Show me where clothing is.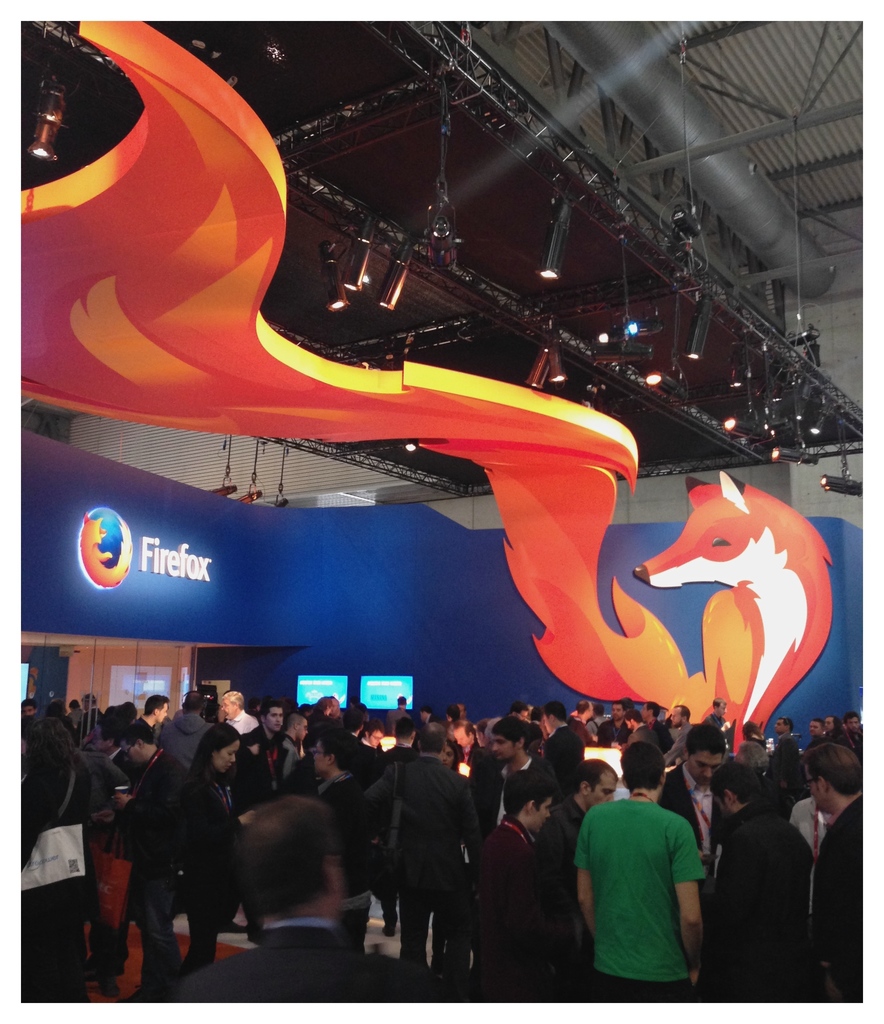
clothing is at 116/714/158/749.
